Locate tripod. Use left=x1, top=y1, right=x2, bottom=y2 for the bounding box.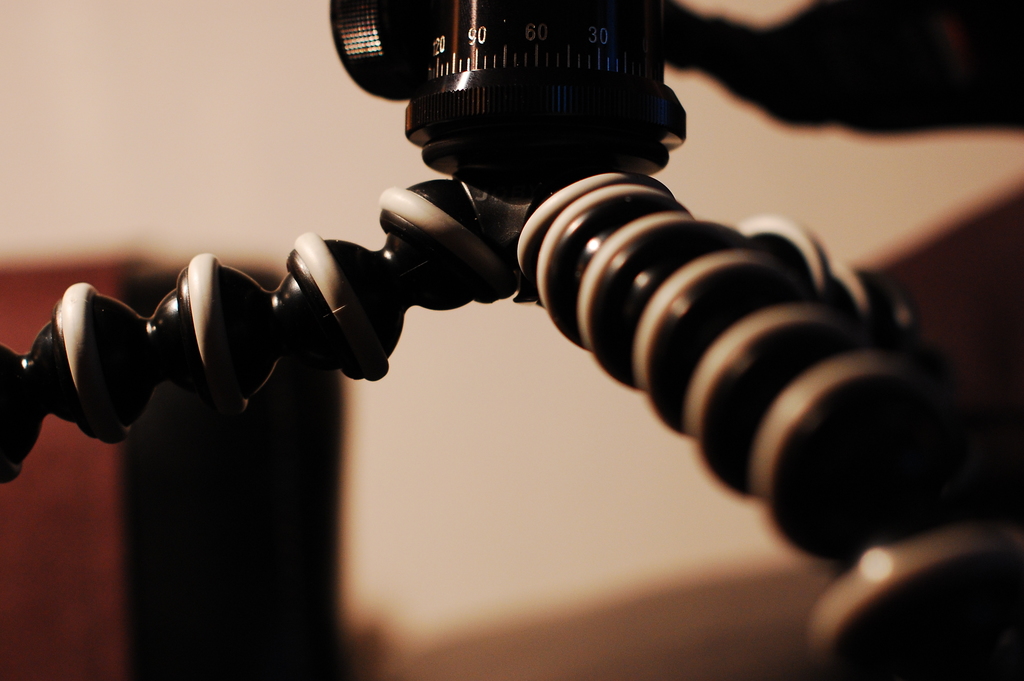
left=0, top=0, right=1023, bottom=674.
